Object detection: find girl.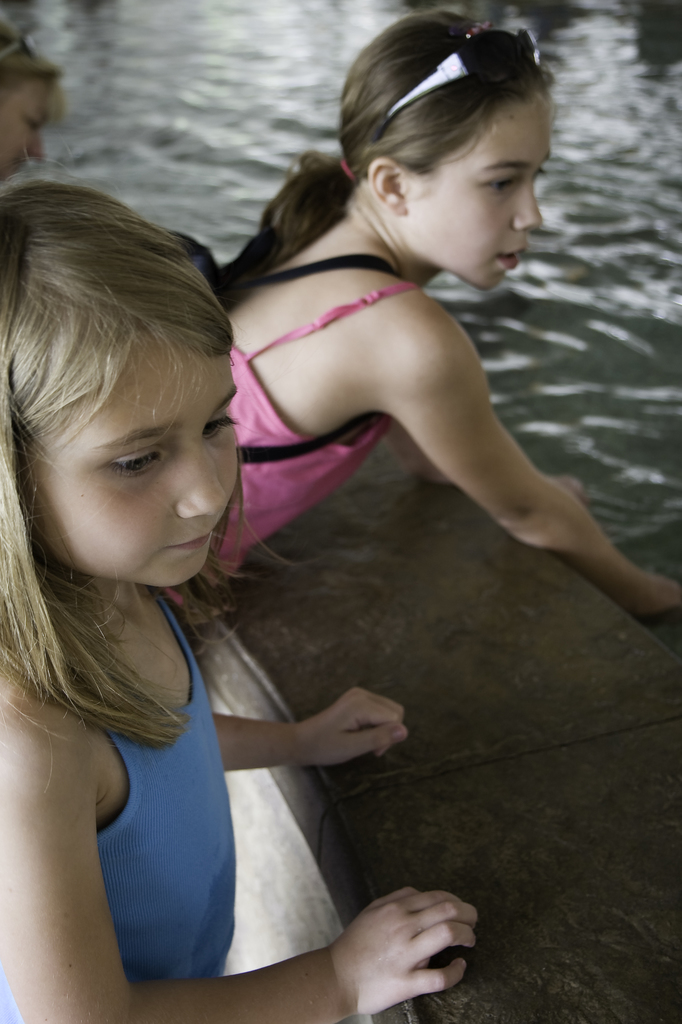
0 20 62 183.
